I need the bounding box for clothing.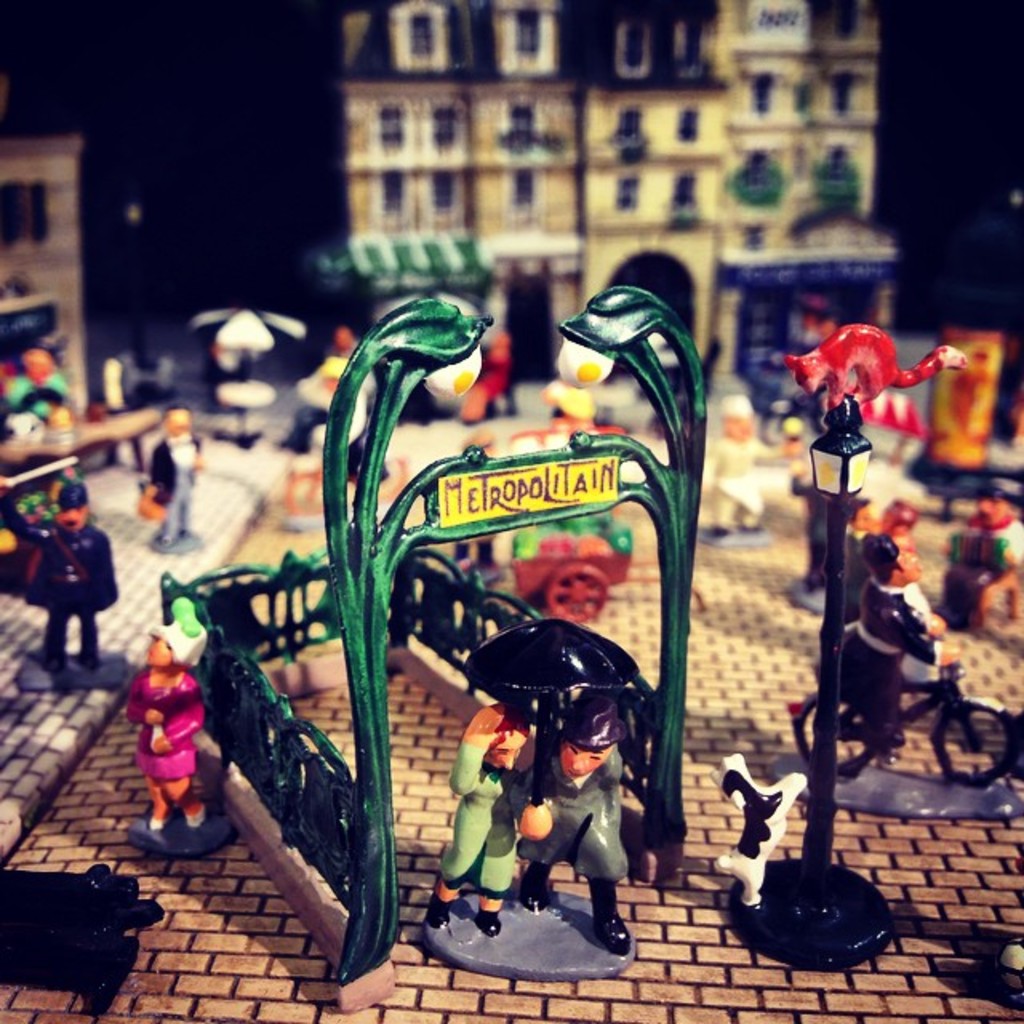
Here it is: select_region(427, 691, 538, 902).
